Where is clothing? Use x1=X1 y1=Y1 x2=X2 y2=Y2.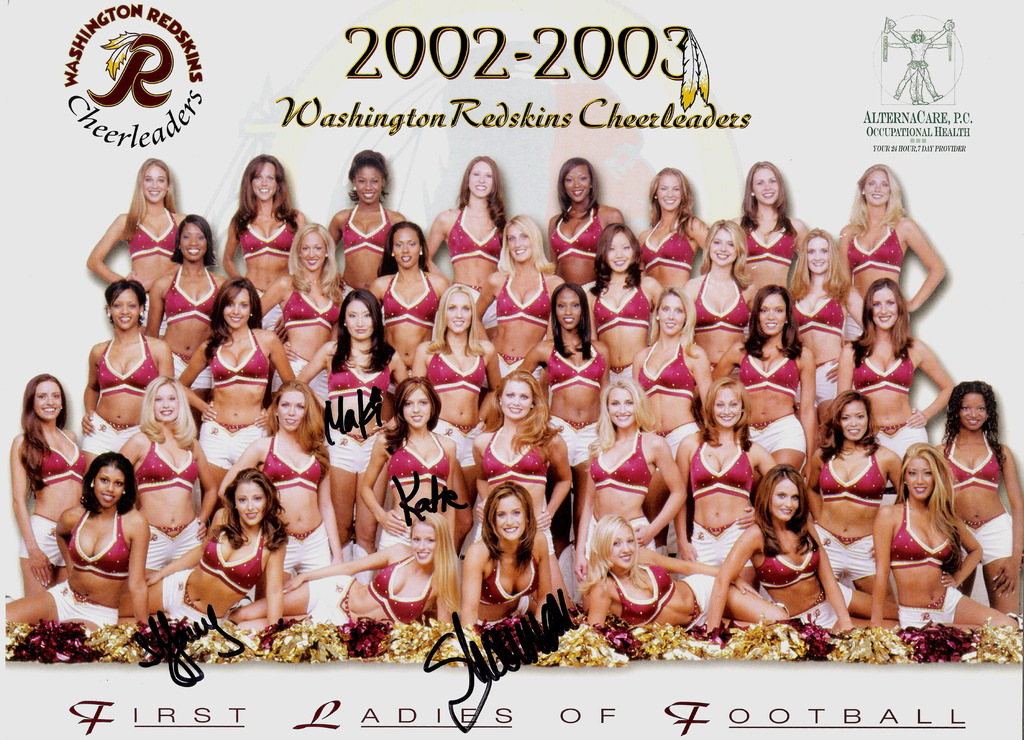
x1=852 y1=341 x2=913 y2=391.
